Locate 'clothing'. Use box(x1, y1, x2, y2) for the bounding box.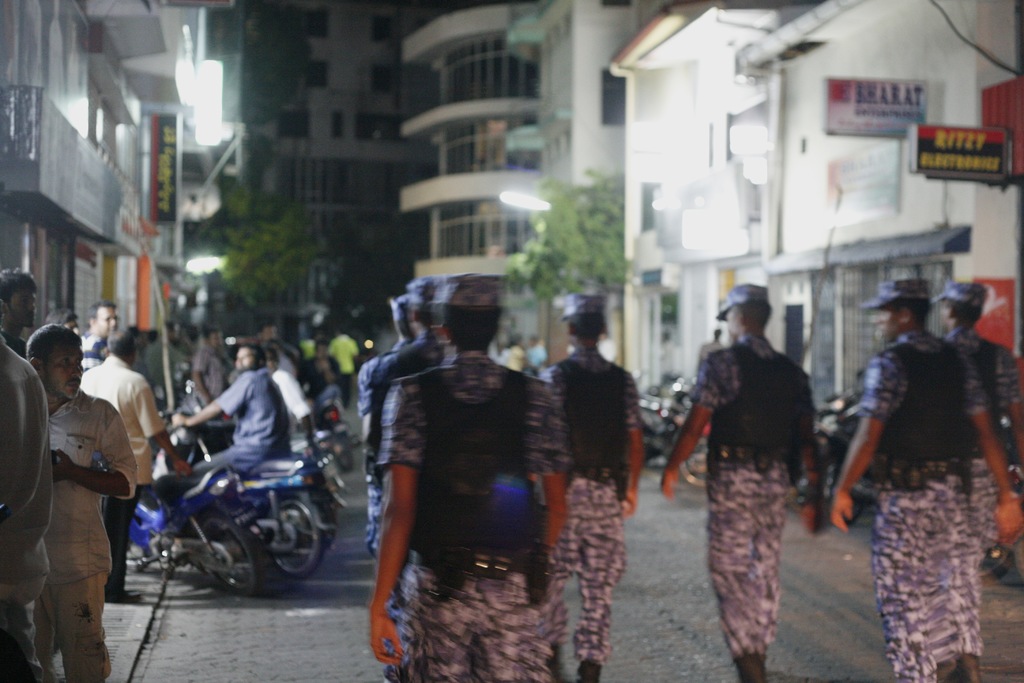
box(937, 328, 1023, 673).
